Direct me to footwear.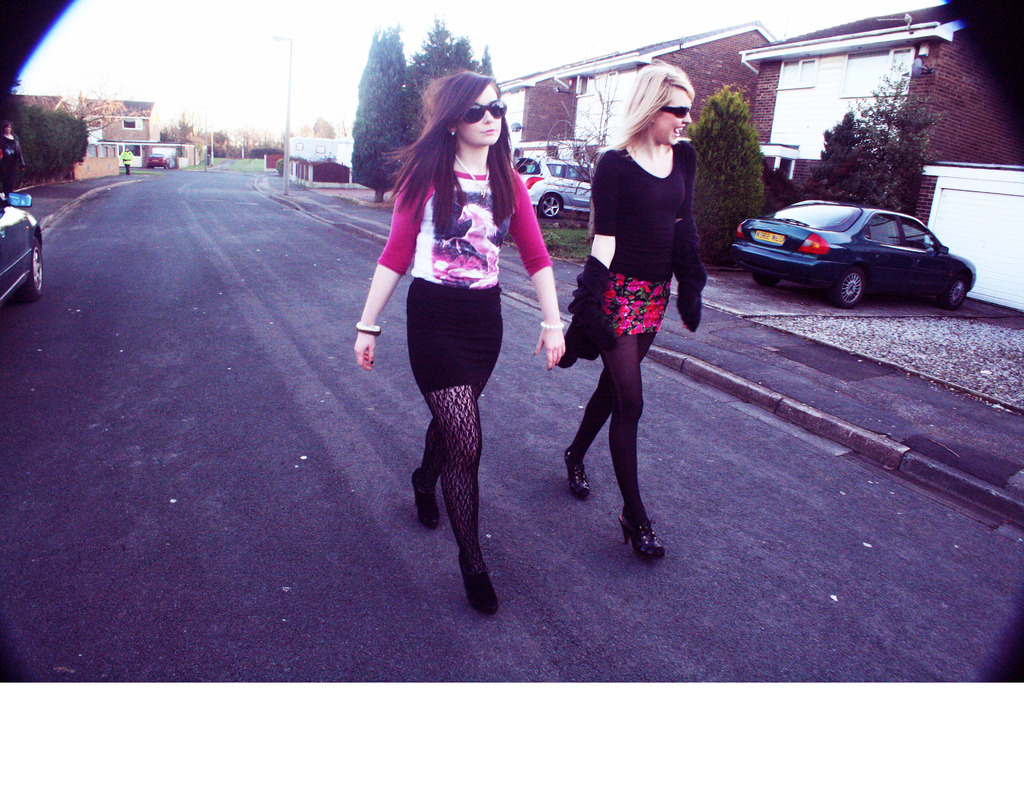
Direction: 454/548/497/620.
